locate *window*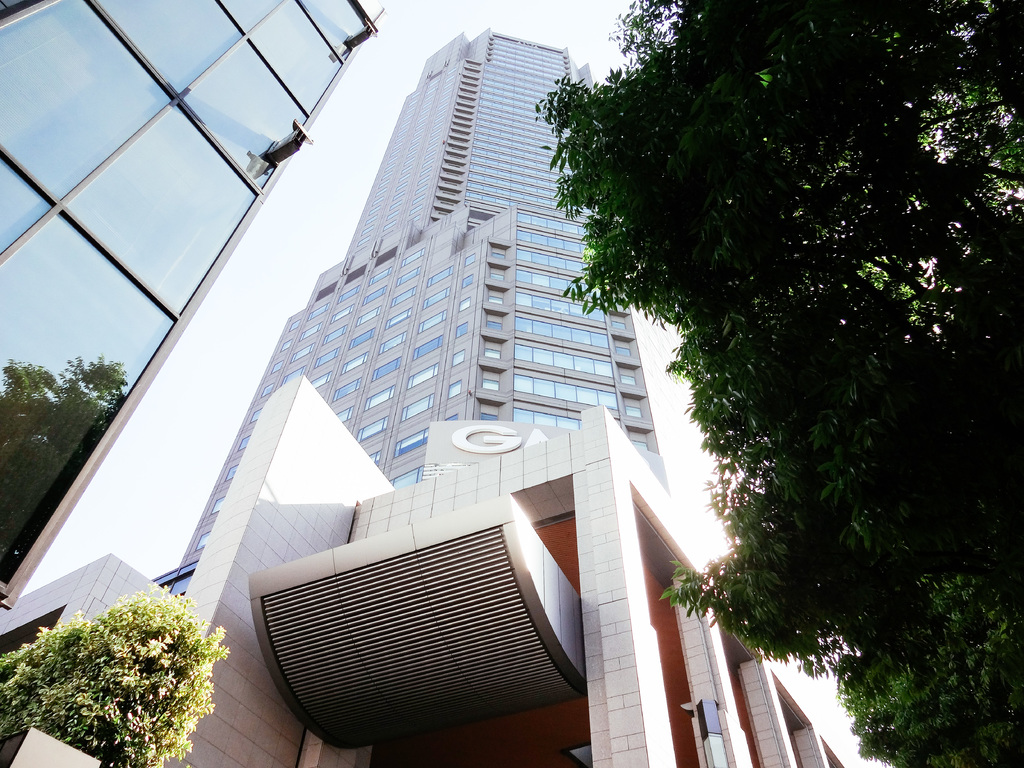
locate(484, 340, 502, 358)
